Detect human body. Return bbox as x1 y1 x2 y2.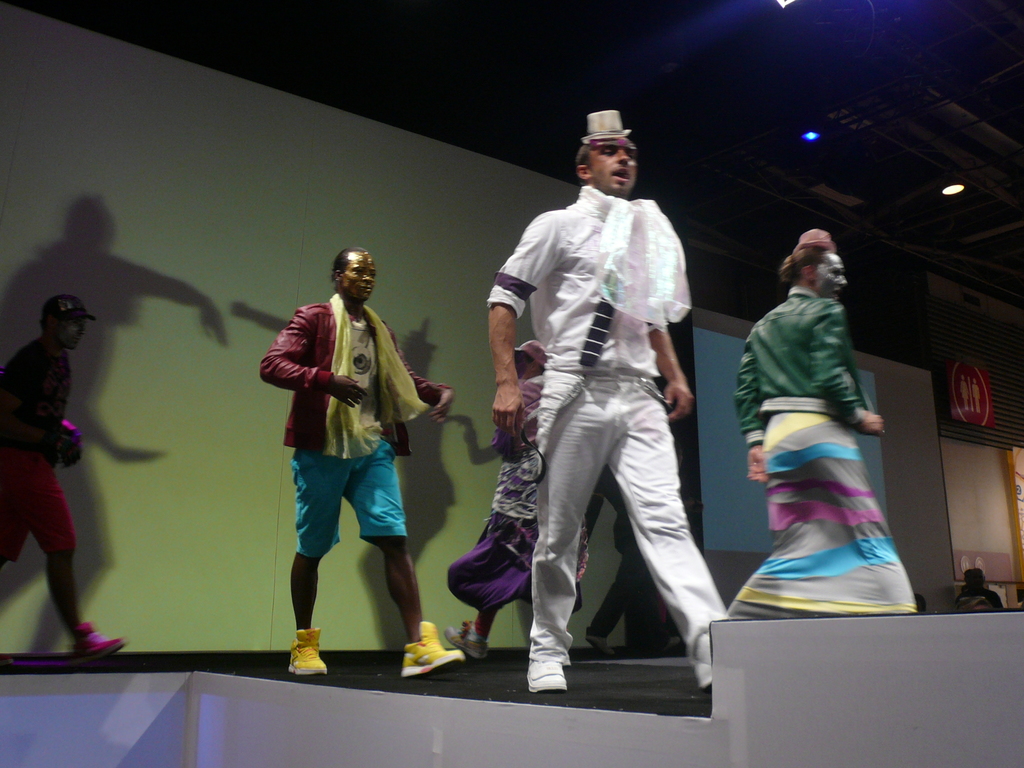
255 302 466 683.
